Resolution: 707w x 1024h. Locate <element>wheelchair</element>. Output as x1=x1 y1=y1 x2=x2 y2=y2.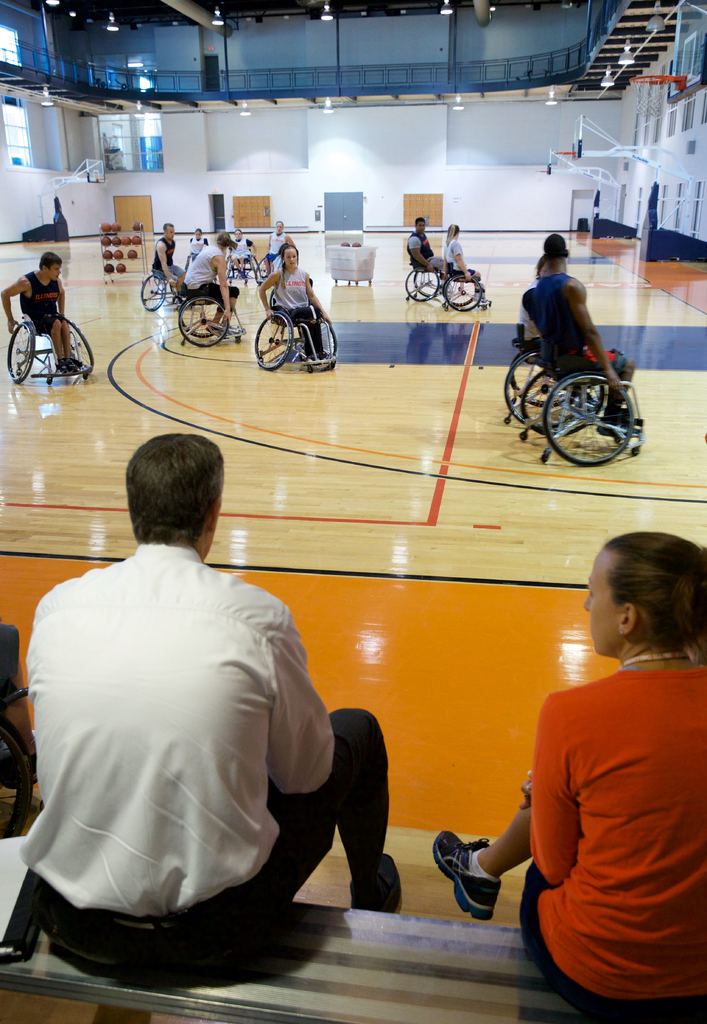
x1=221 y1=255 x2=263 y2=283.
